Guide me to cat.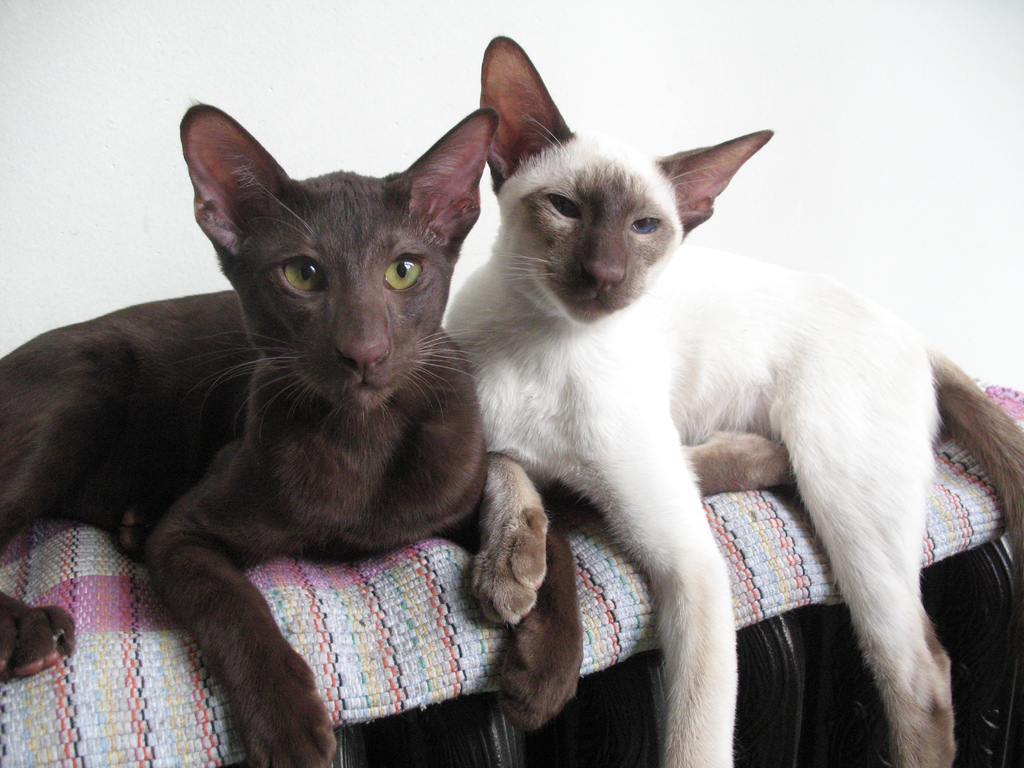
Guidance: box=[0, 102, 789, 767].
